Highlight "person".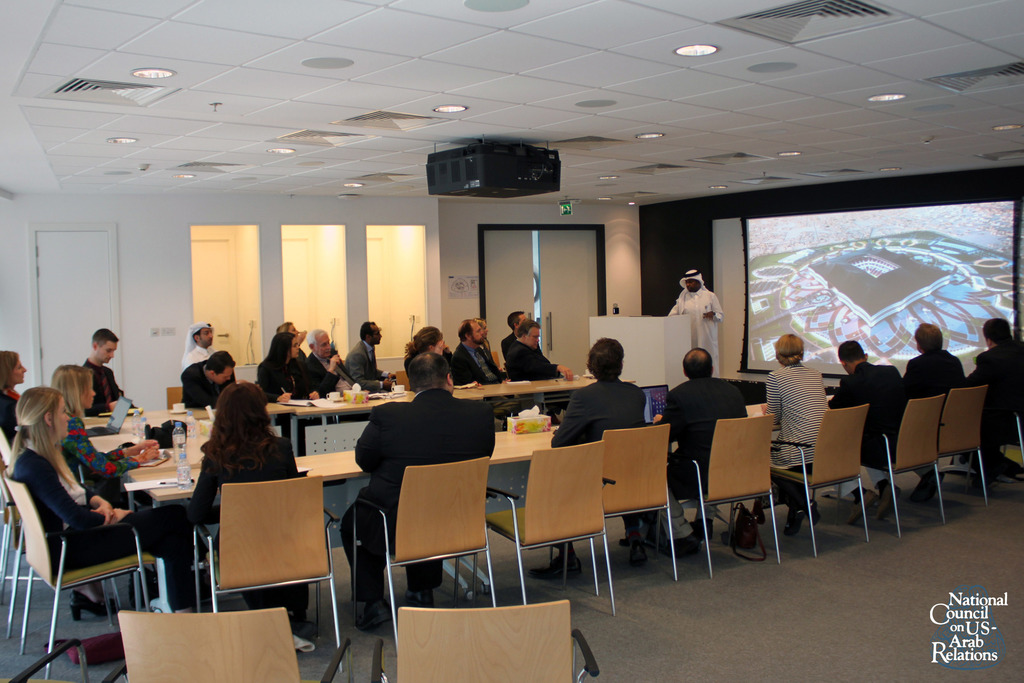
Highlighted region: (255, 333, 323, 402).
